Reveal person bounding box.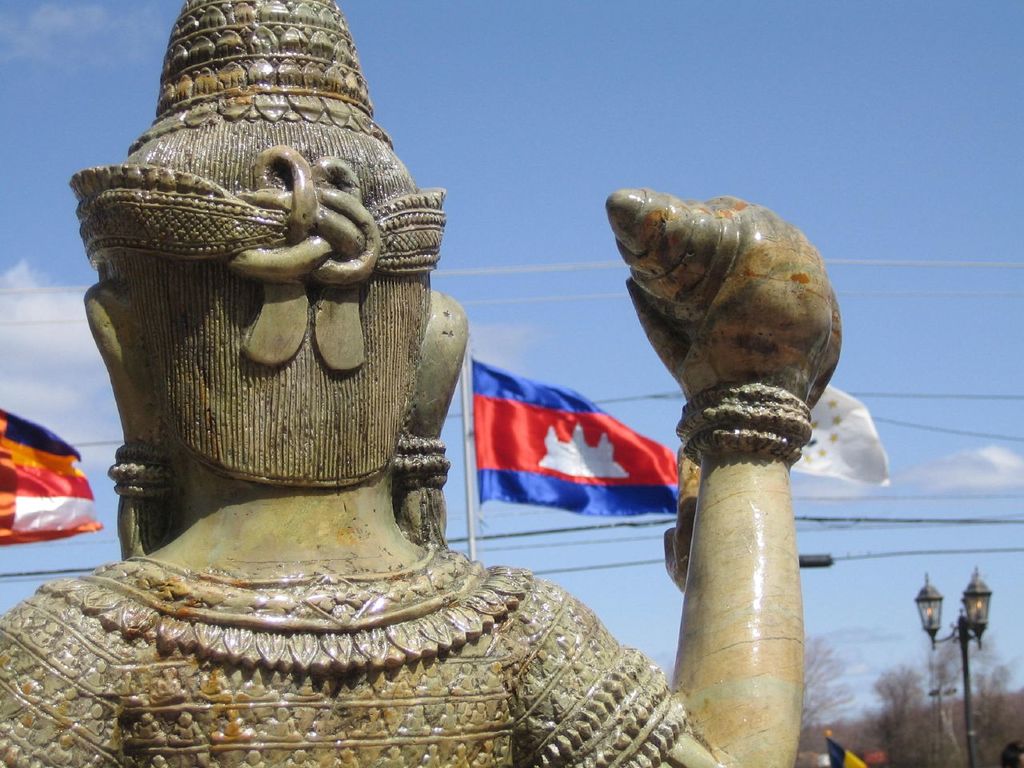
Revealed: x1=0 y1=0 x2=846 y2=767.
